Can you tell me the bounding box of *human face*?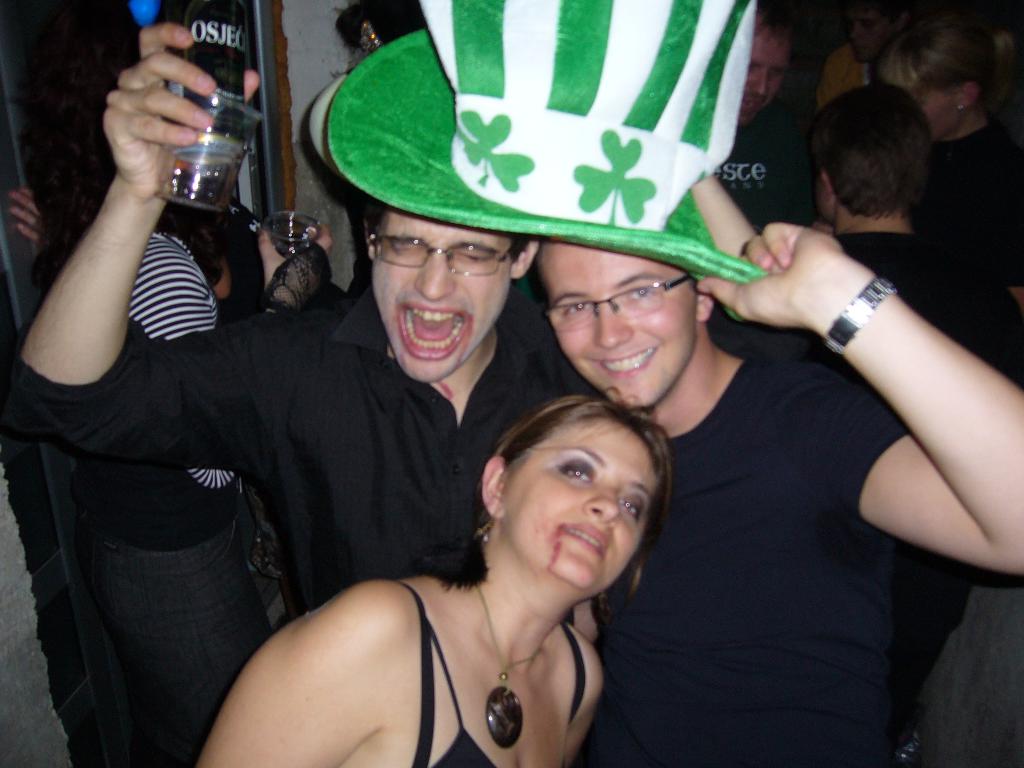
{"x1": 910, "y1": 87, "x2": 956, "y2": 140}.
